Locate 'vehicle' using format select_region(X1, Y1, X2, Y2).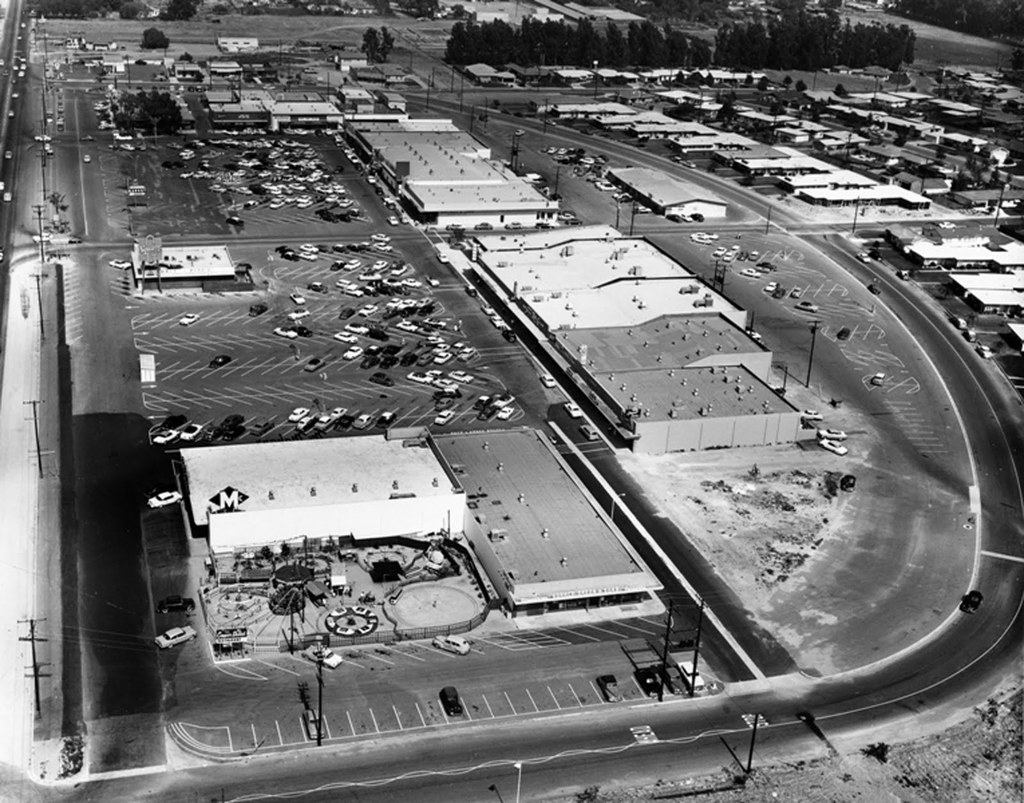
select_region(173, 423, 205, 440).
